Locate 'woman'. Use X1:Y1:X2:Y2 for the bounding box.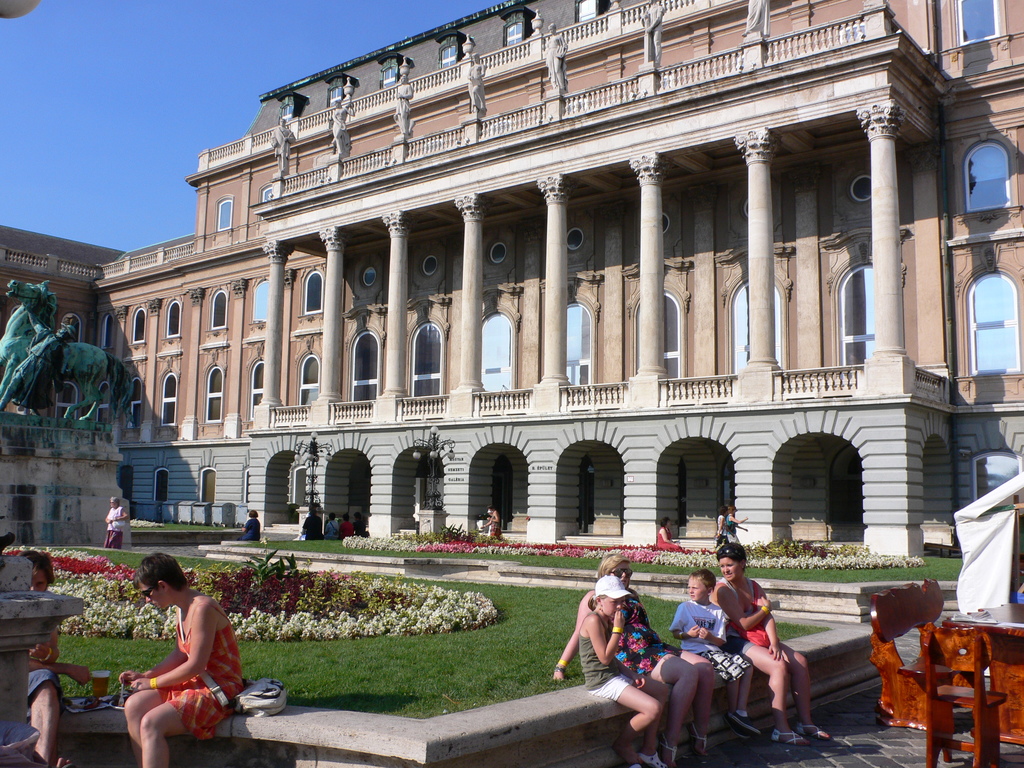
22:553:91:767.
